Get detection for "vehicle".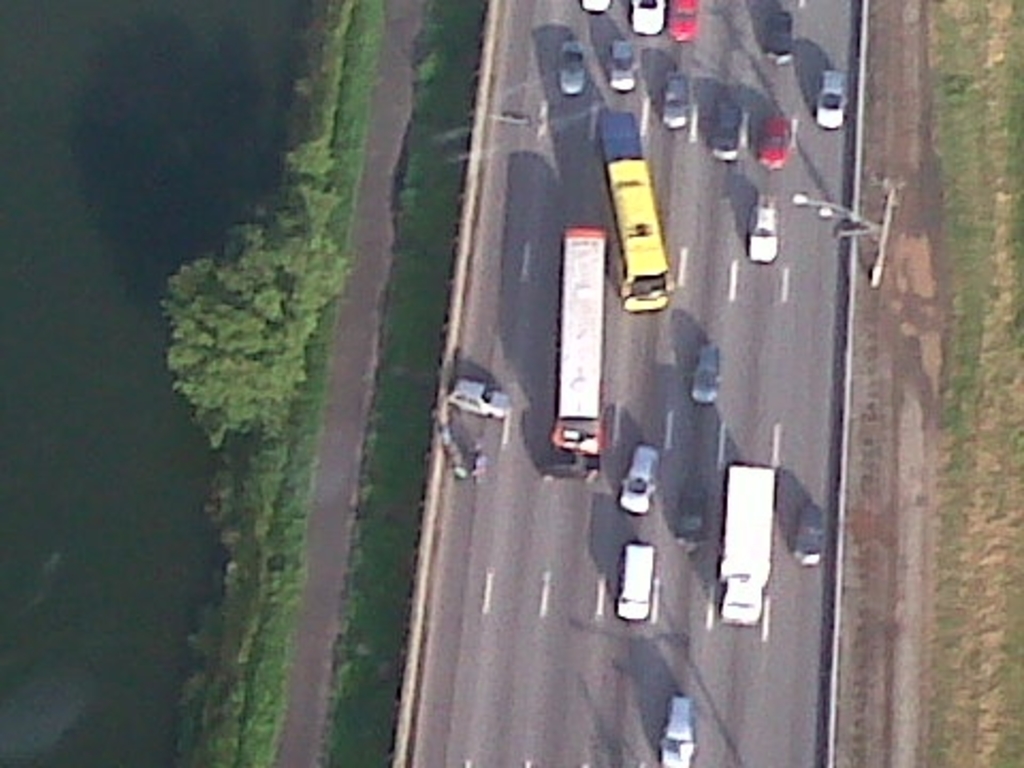
Detection: [left=553, top=34, right=591, bottom=100].
